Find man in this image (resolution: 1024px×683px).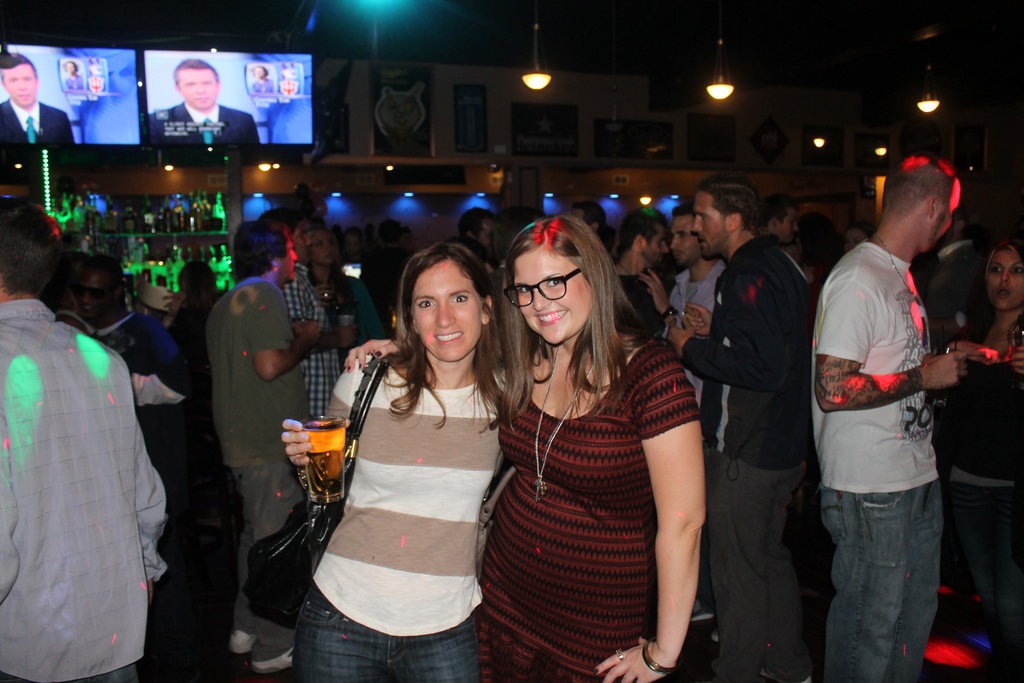
(left=205, top=218, right=328, bottom=679).
